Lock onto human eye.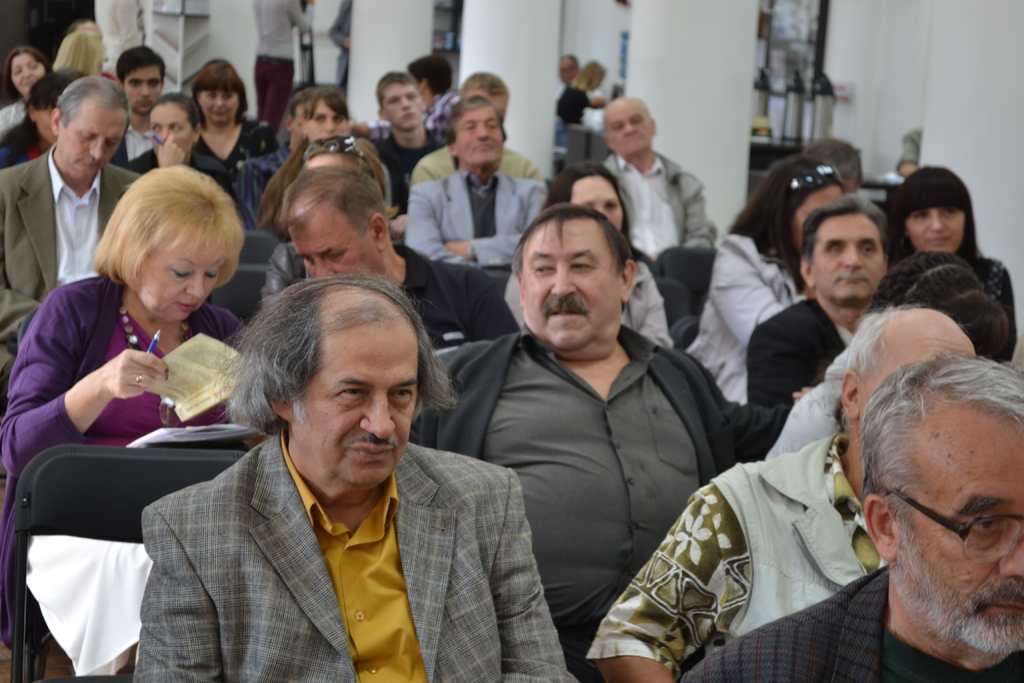
Locked: BBox(327, 250, 343, 260).
